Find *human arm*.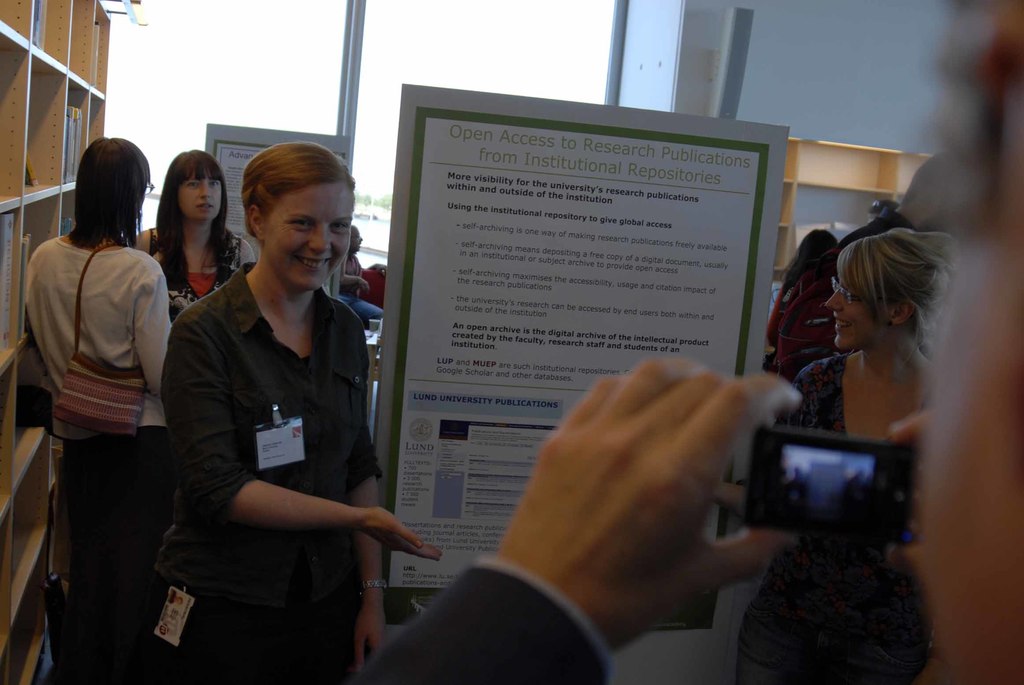
<region>346, 347, 386, 672</region>.
